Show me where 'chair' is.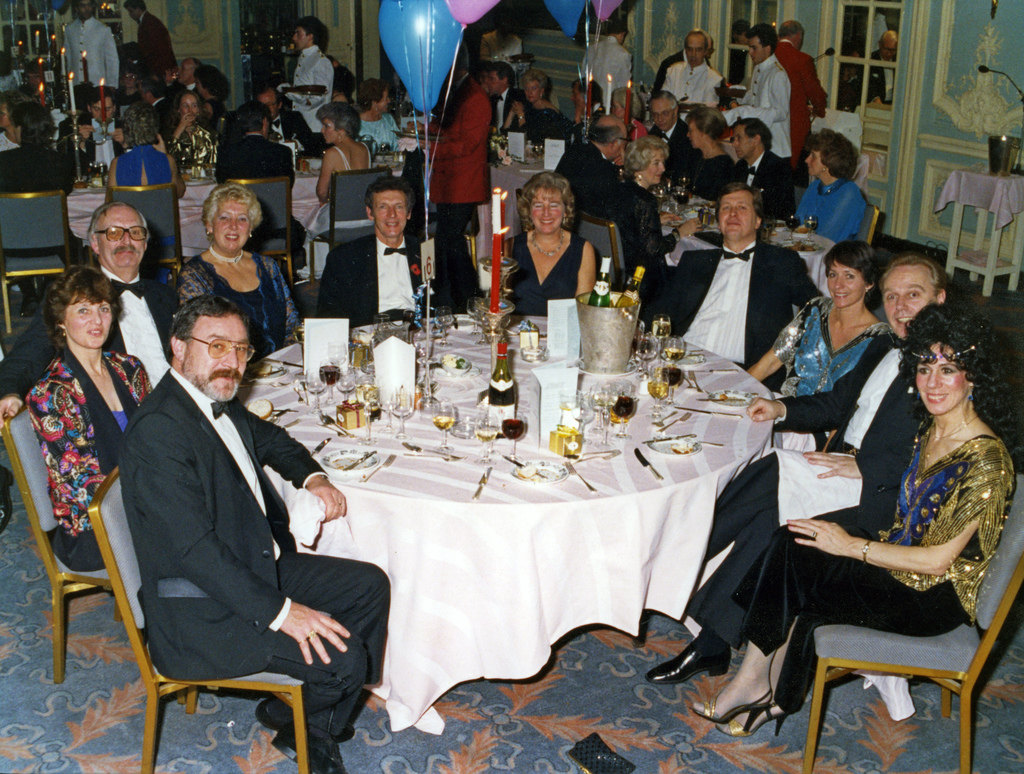
'chair' is at <box>309,167,389,299</box>.
